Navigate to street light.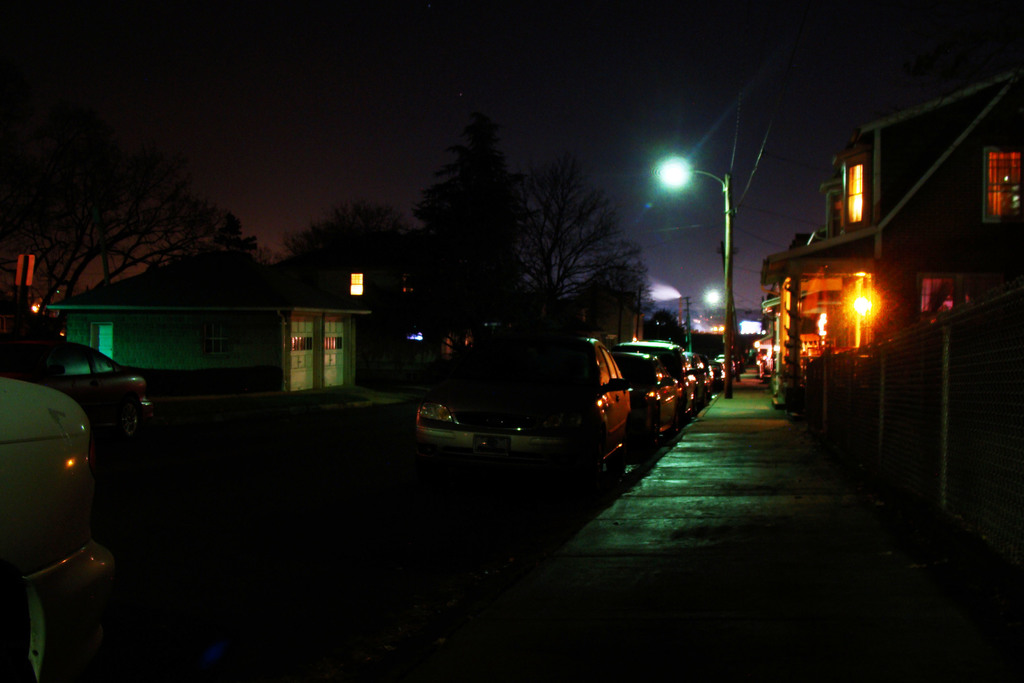
Navigation target: (x1=647, y1=285, x2=697, y2=350).
